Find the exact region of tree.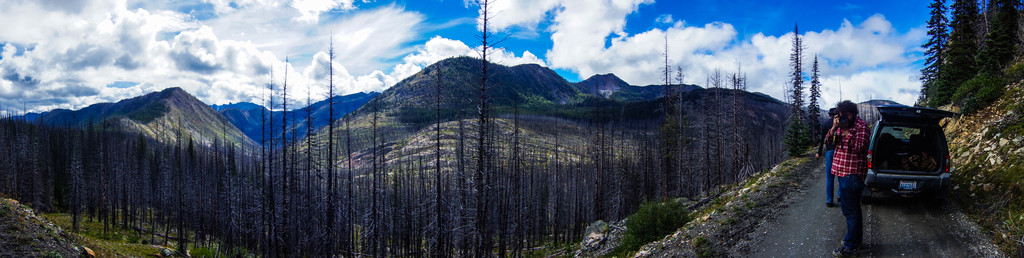
Exact region: bbox(920, 0, 950, 84).
